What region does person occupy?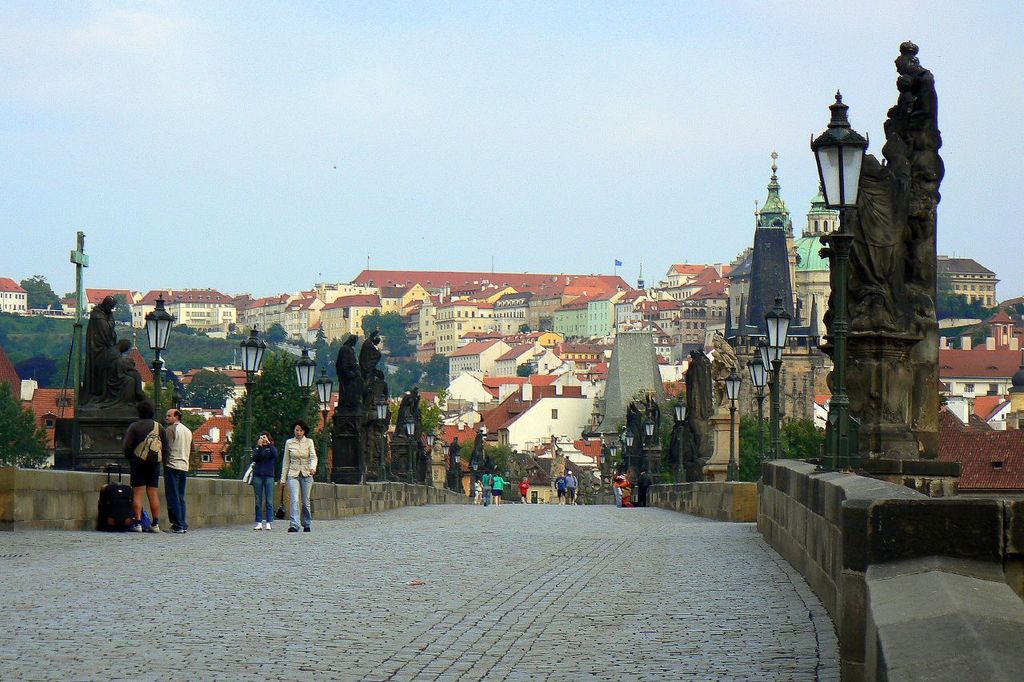
246/430/281/536.
